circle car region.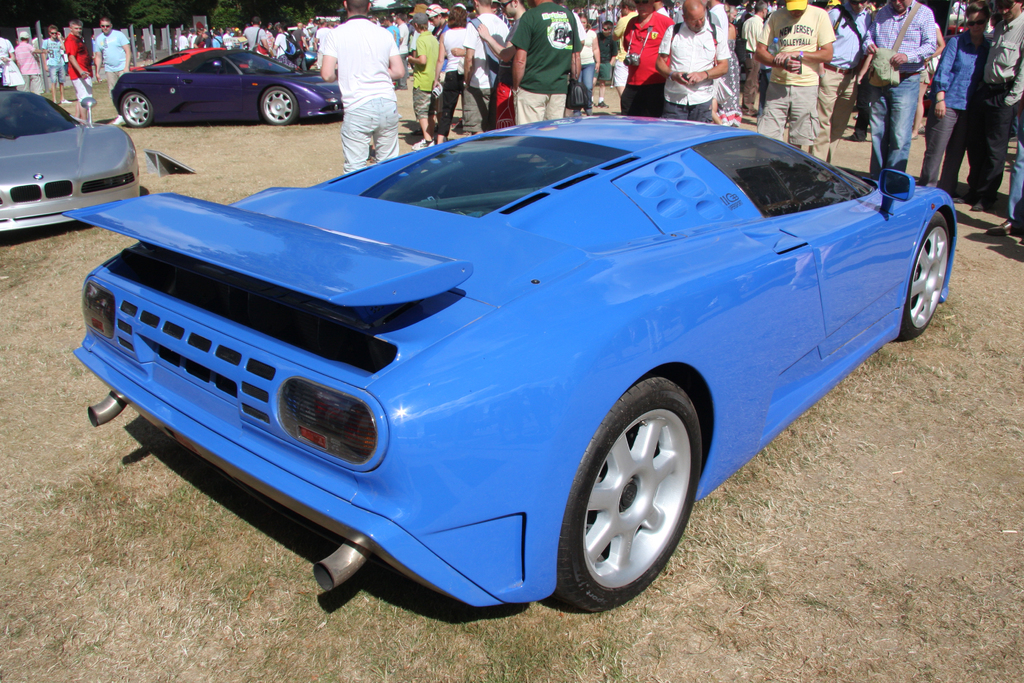
Region: left=44, top=88, right=981, bottom=618.
